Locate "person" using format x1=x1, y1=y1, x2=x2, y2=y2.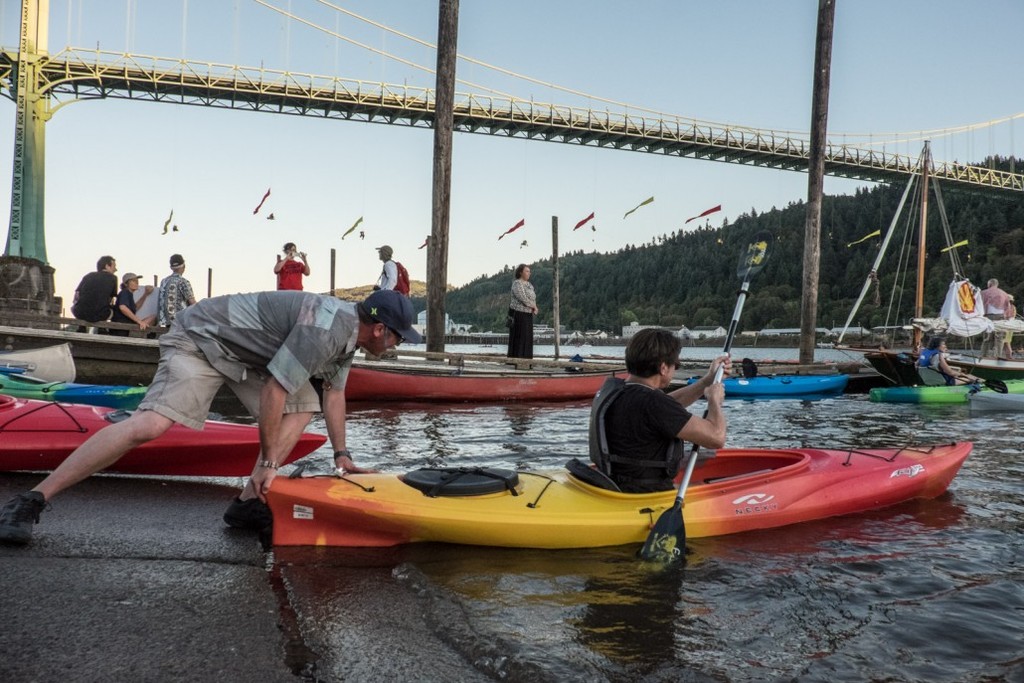
x1=511, y1=261, x2=540, y2=362.
